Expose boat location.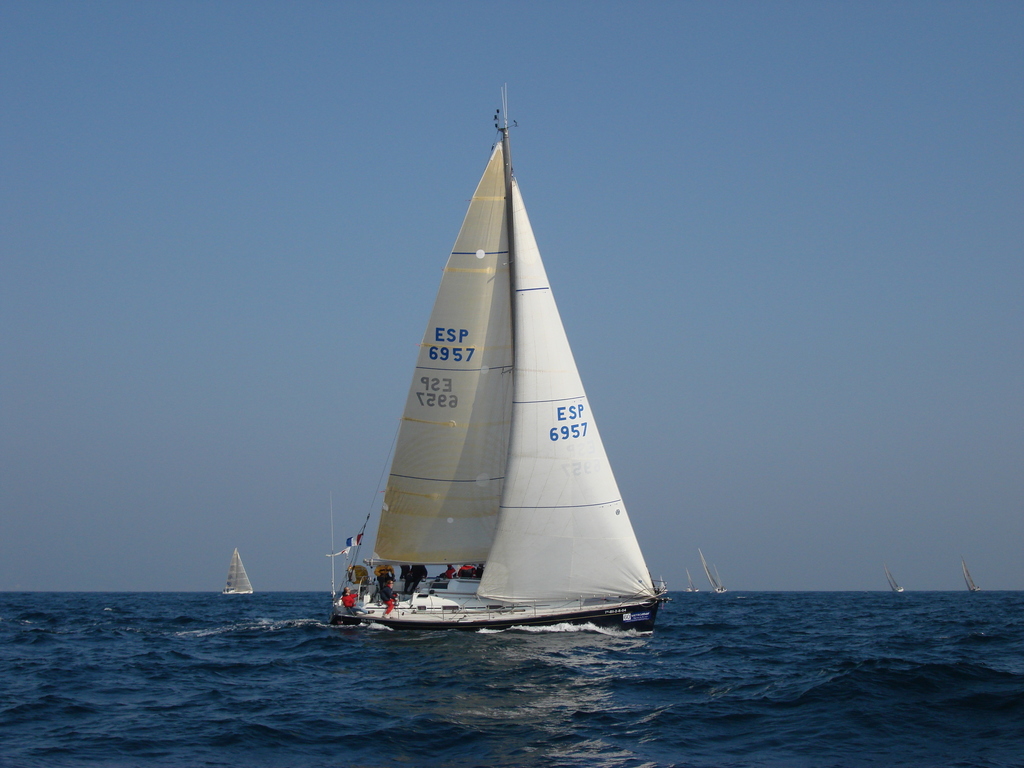
Exposed at <box>883,565,904,594</box>.
